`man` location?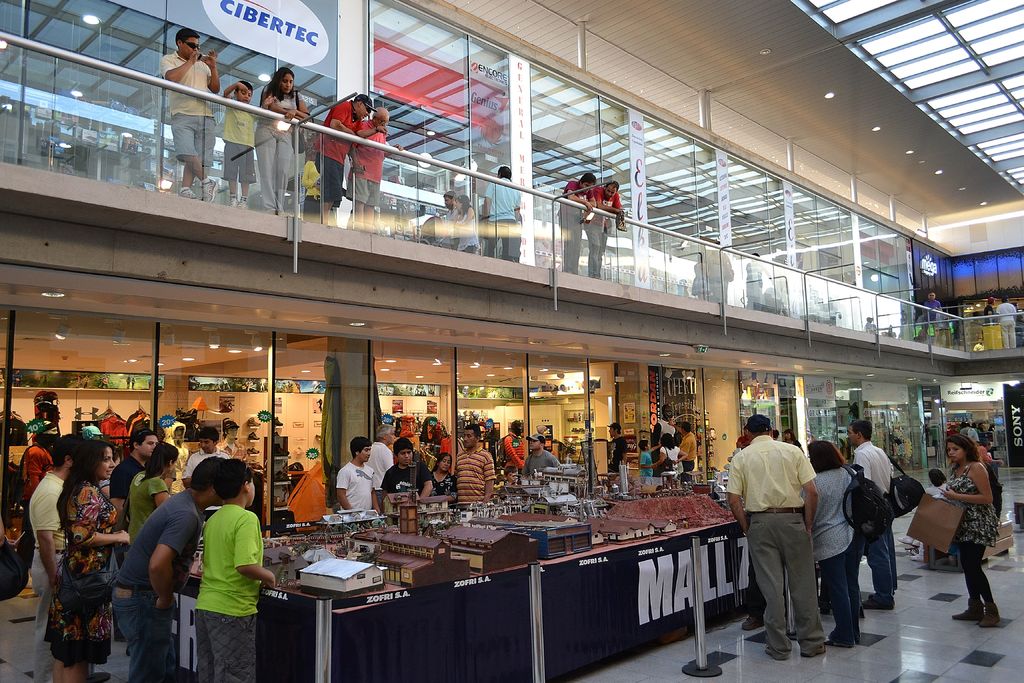
[x1=360, y1=424, x2=396, y2=512]
